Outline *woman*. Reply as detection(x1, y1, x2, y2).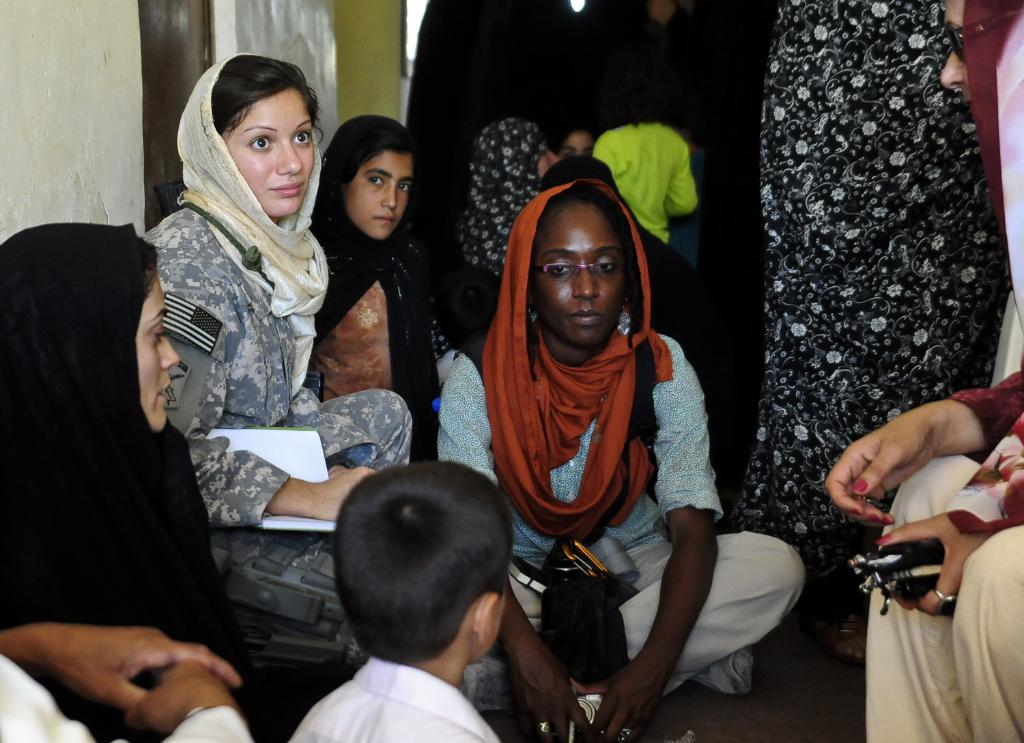
detection(713, 0, 1009, 650).
